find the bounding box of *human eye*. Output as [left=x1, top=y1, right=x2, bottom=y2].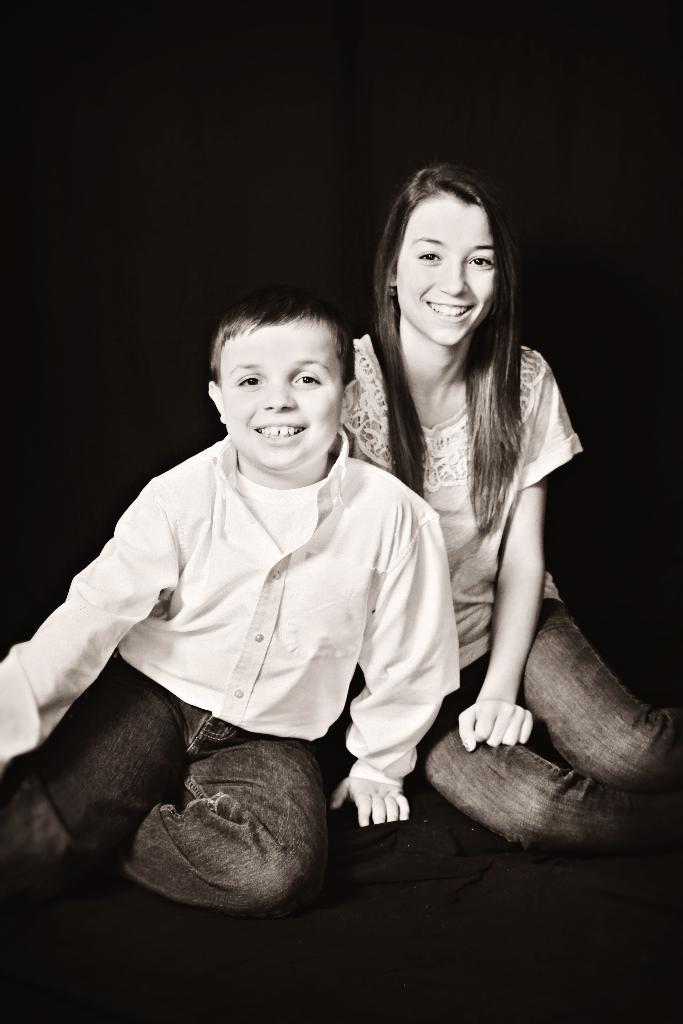
[left=290, top=369, right=322, bottom=391].
